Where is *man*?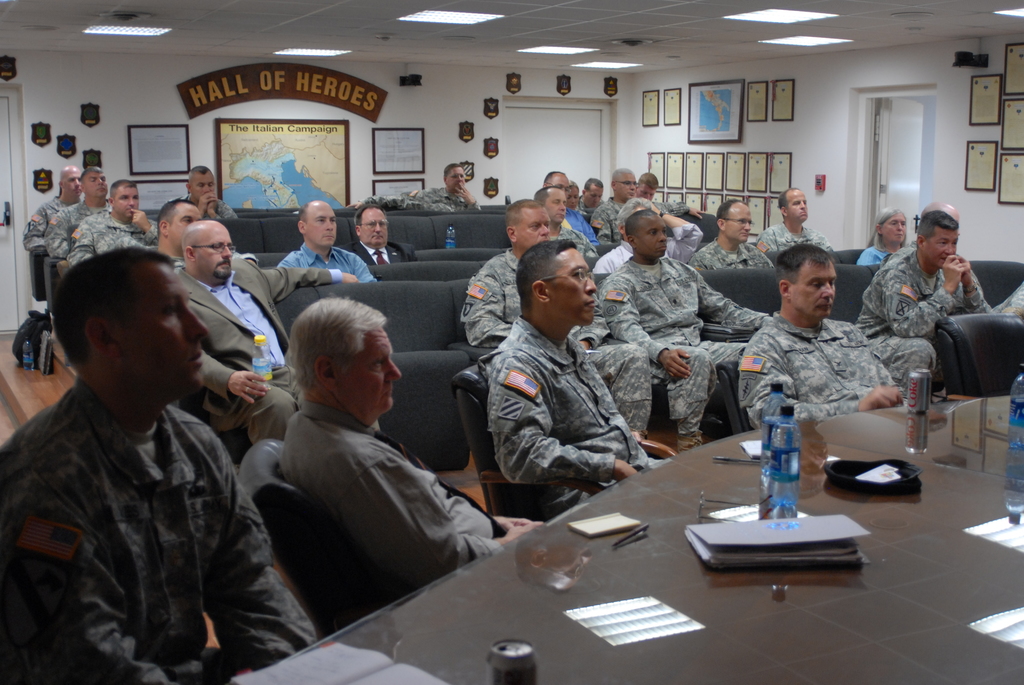
box(545, 180, 595, 255).
